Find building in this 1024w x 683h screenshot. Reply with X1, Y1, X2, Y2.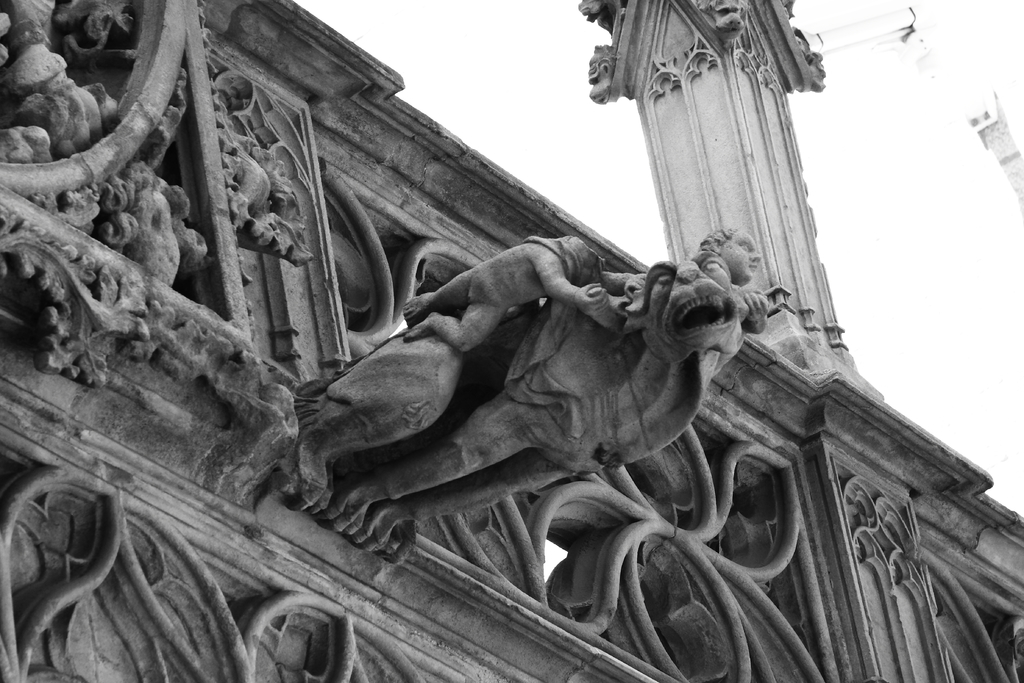
0, 0, 1023, 682.
